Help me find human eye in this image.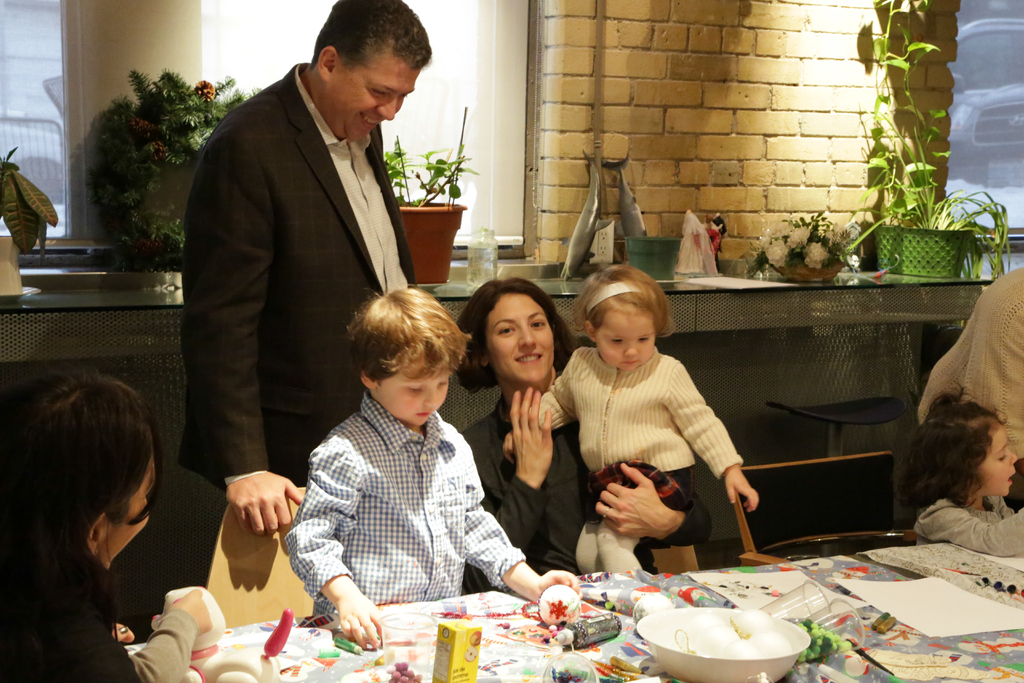
Found it: [left=495, top=325, right=515, bottom=340].
